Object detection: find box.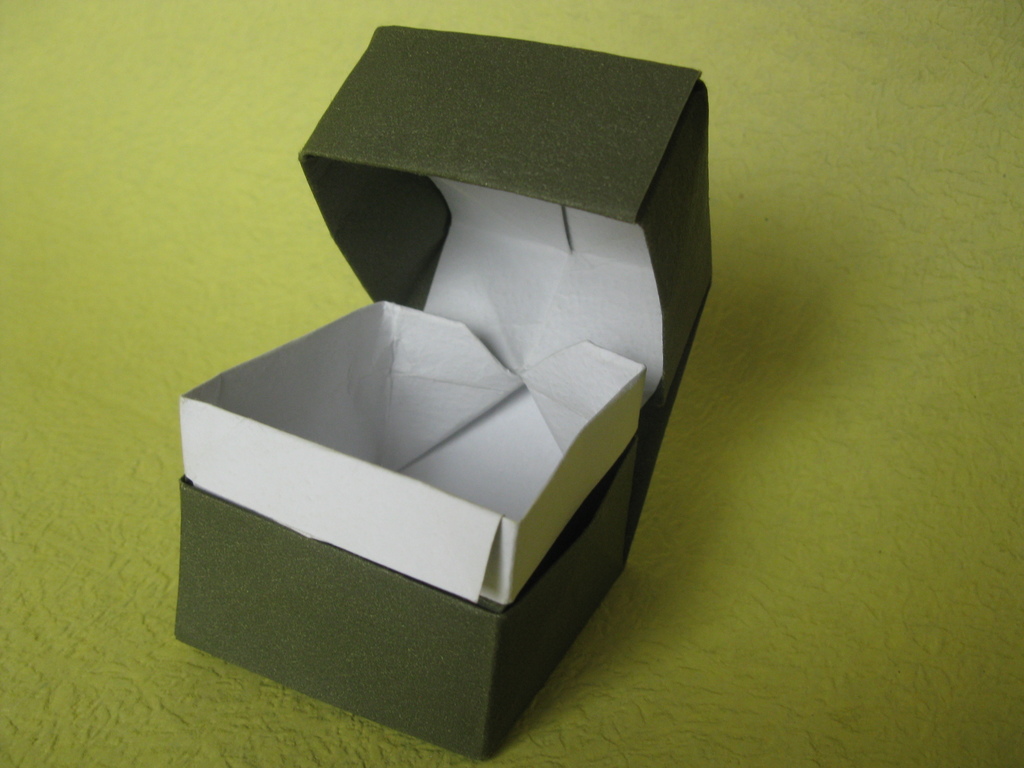
crop(230, 25, 723, 746).
